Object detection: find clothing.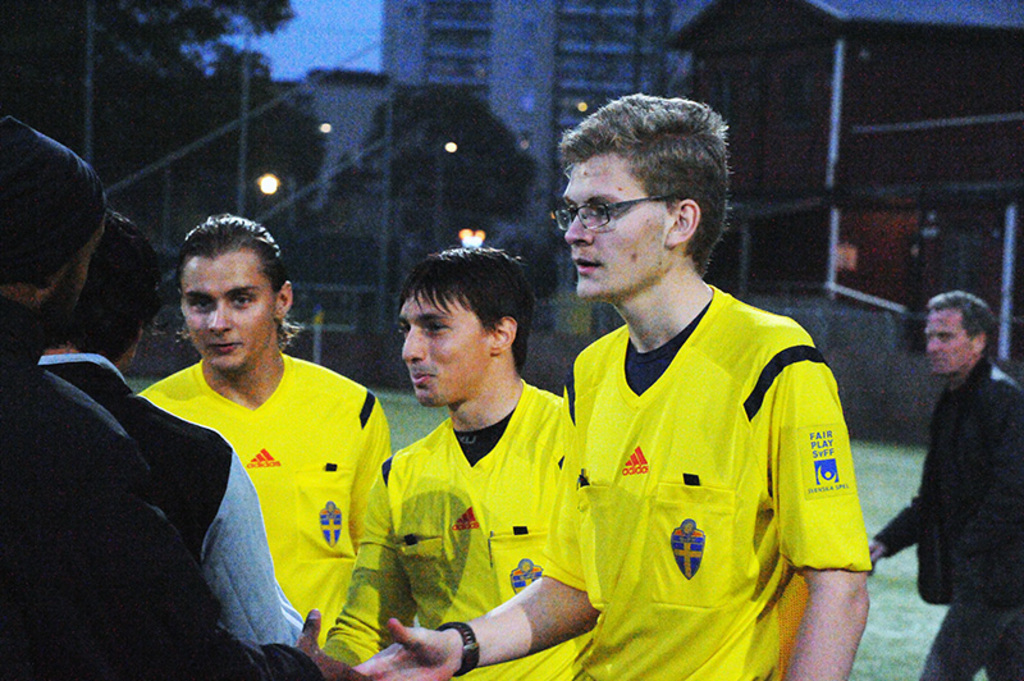
bbox=(42, 355, 301, 652).
